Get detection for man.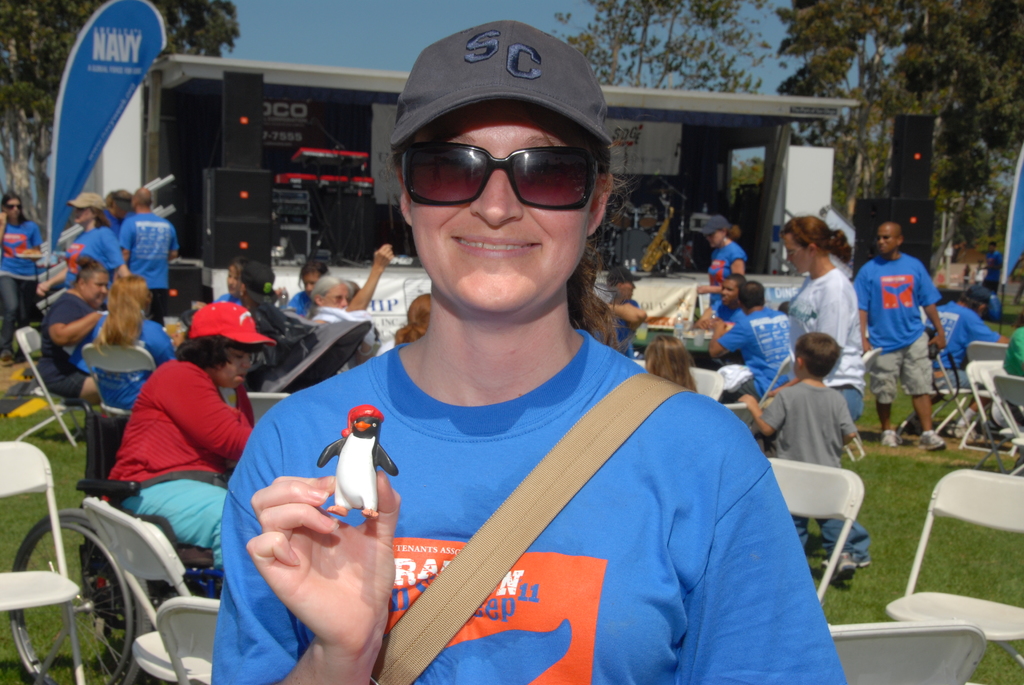
Detection: <box>862,219,954,453</box>.
